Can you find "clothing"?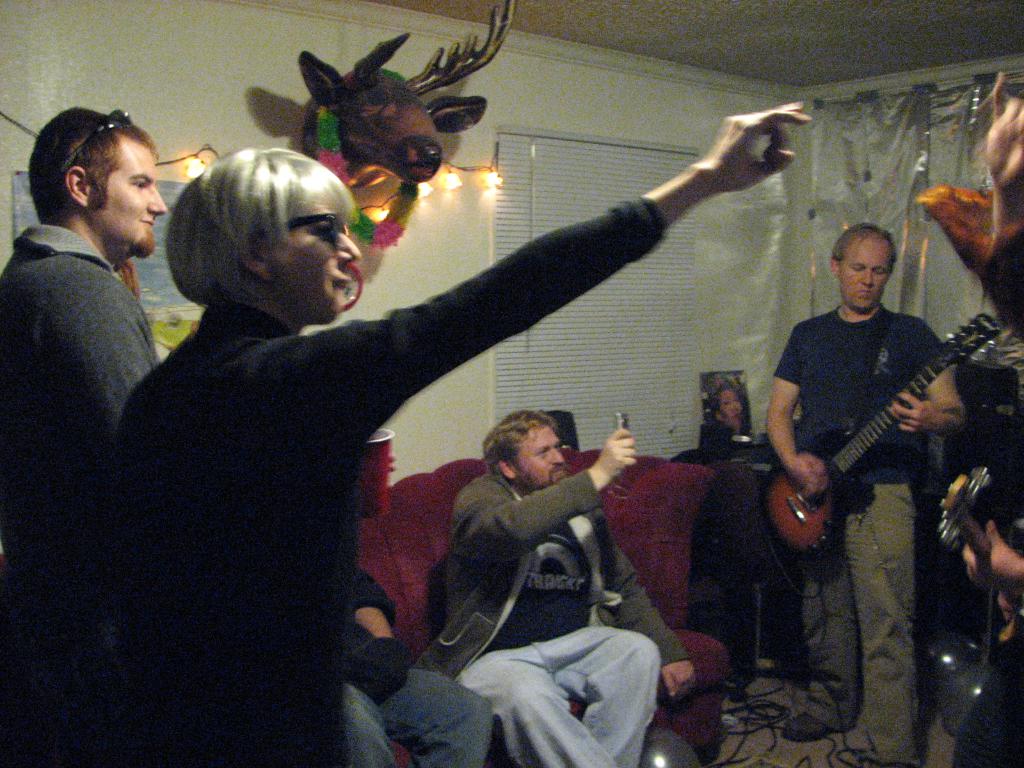
Yes, bounding box: crop(769, 302, 940, 760).
